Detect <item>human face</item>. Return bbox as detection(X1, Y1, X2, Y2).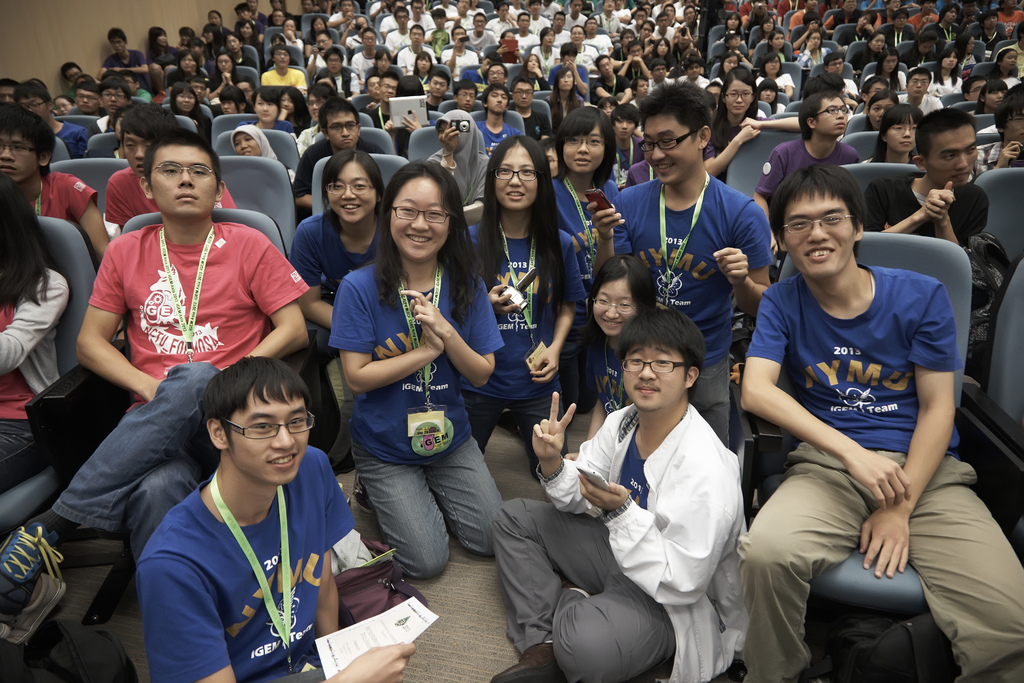
detection(571, 0, 581, 15).
